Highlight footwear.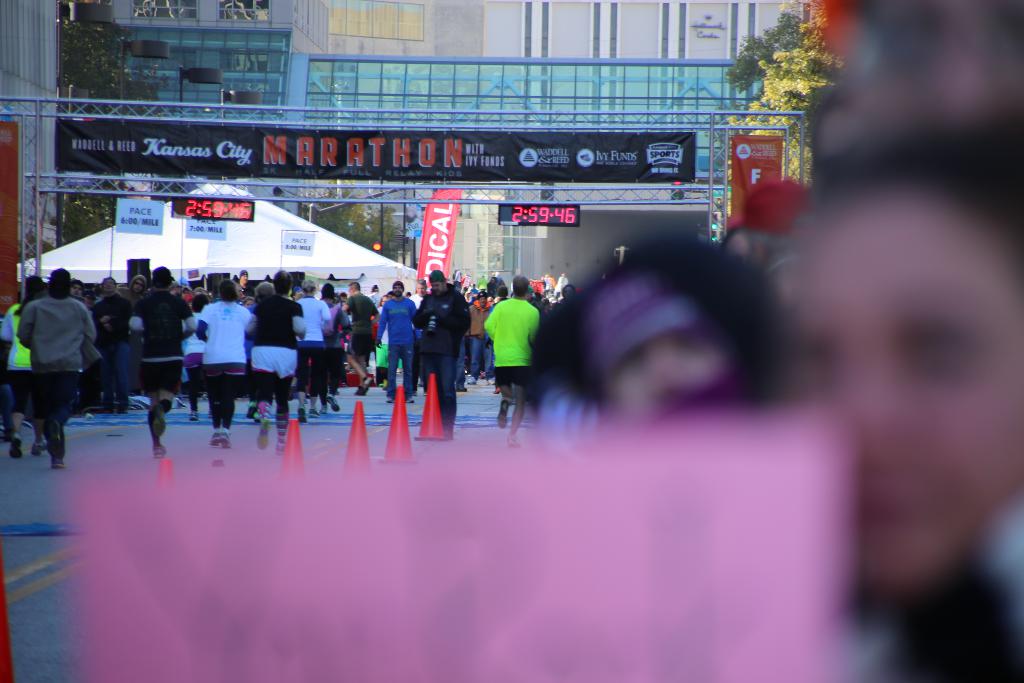
Highlighted region: l=6, t=434, r=26, b=468.
